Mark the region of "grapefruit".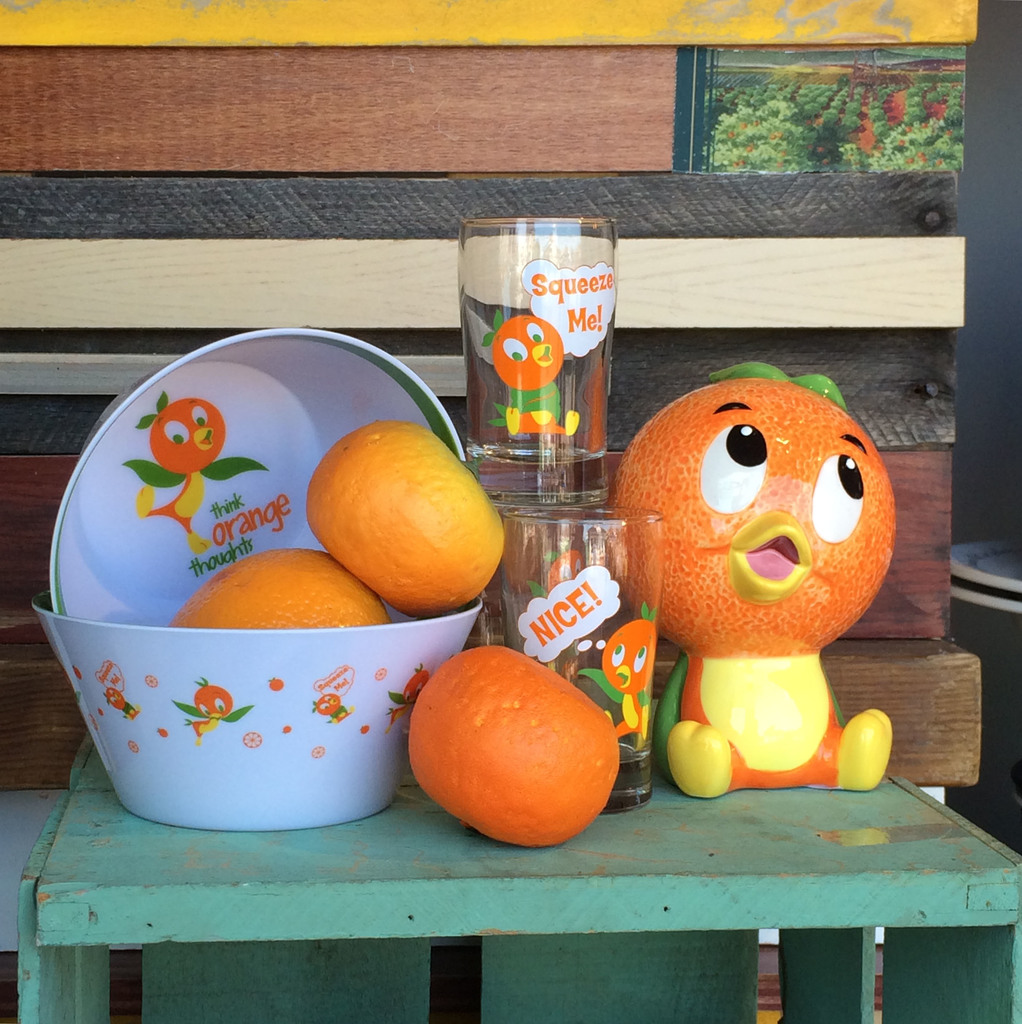
Region: [148,398,227,472].
